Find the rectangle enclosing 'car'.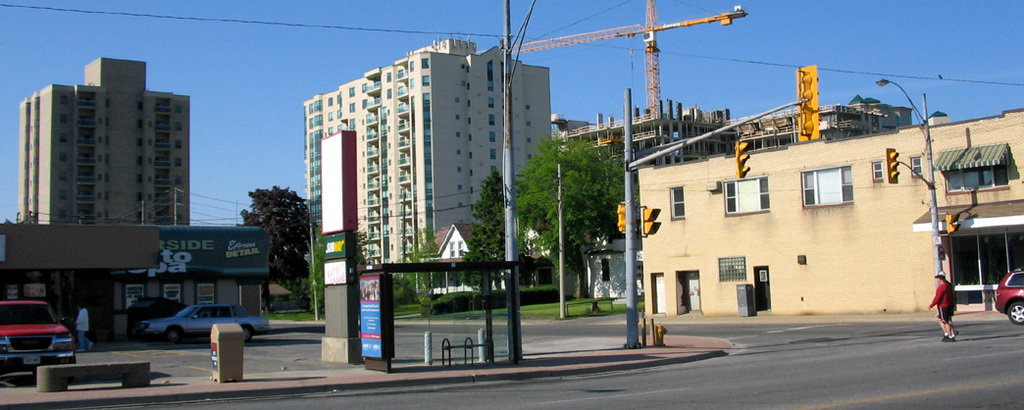
left=140, top=303, right=272, bottom=344.
